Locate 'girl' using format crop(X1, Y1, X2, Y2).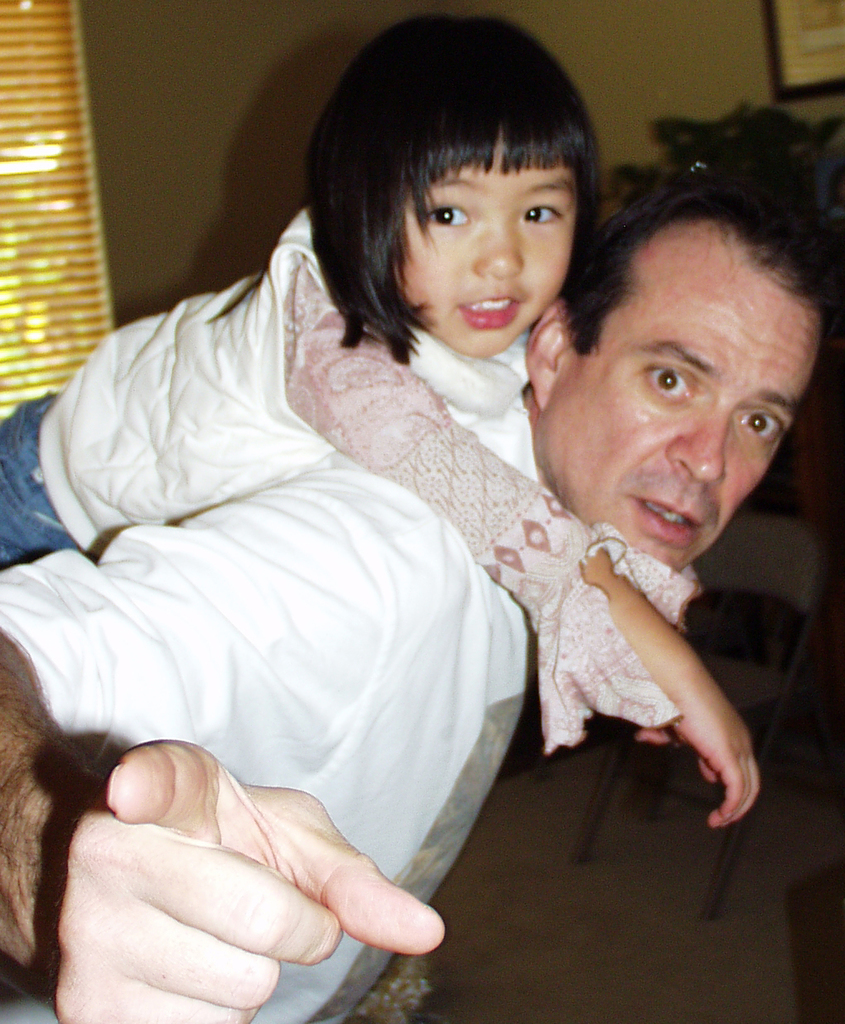
crop(0, 10, 761, 836).
